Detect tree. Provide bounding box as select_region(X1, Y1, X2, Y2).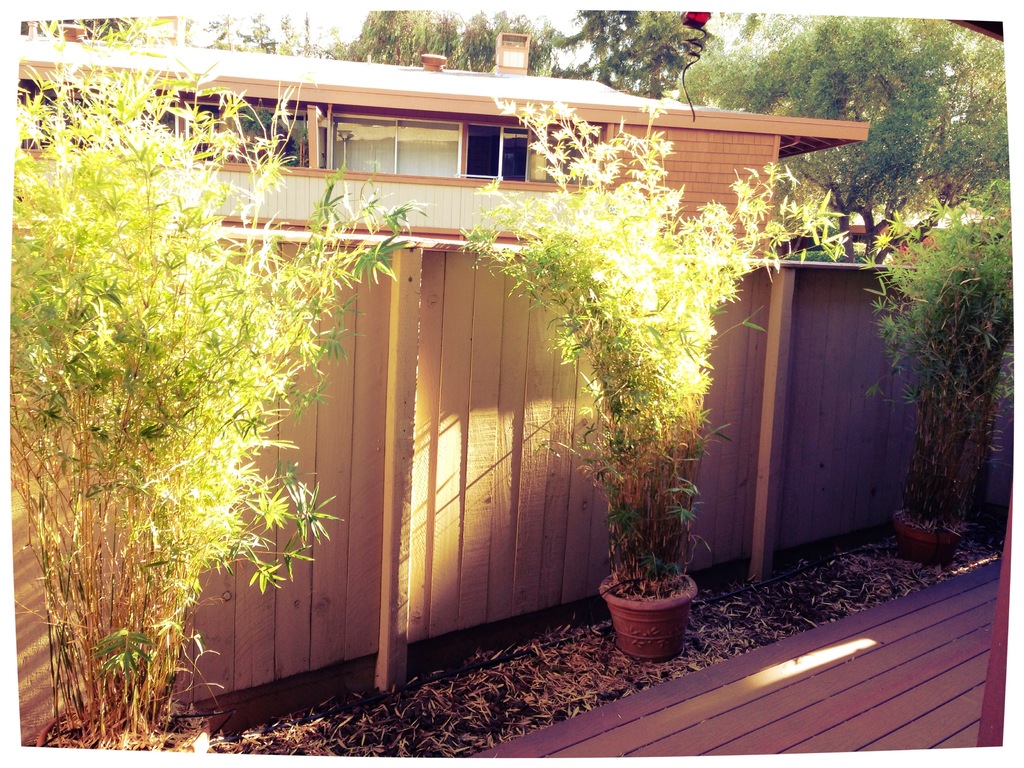
select_region(203, 12, 248, 49).
